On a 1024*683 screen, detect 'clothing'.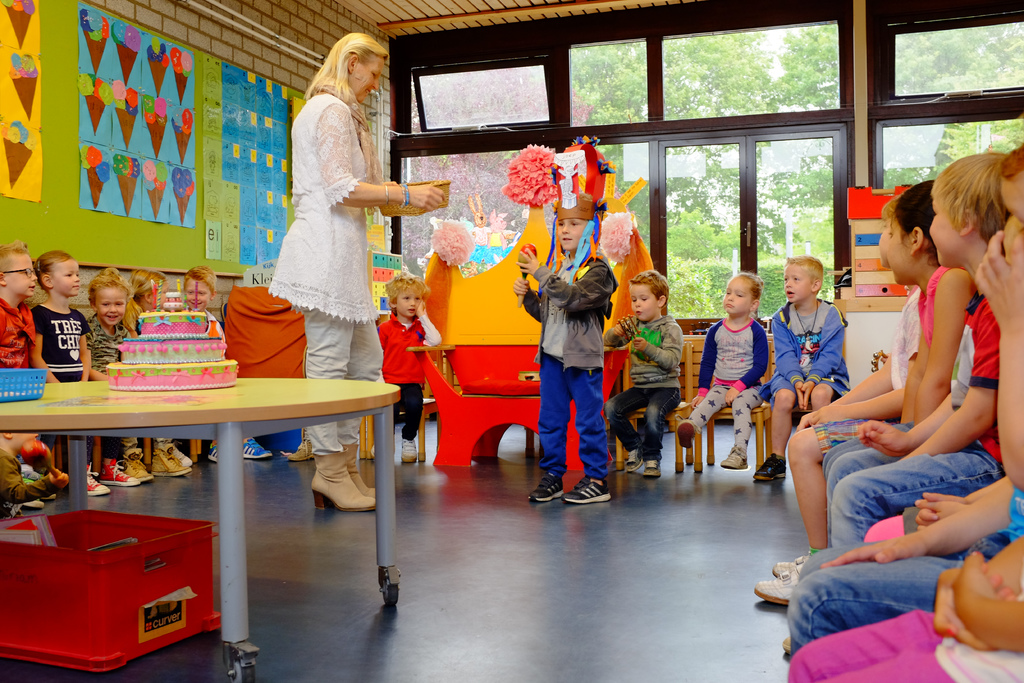
<box>602,314,685,461</box>.
